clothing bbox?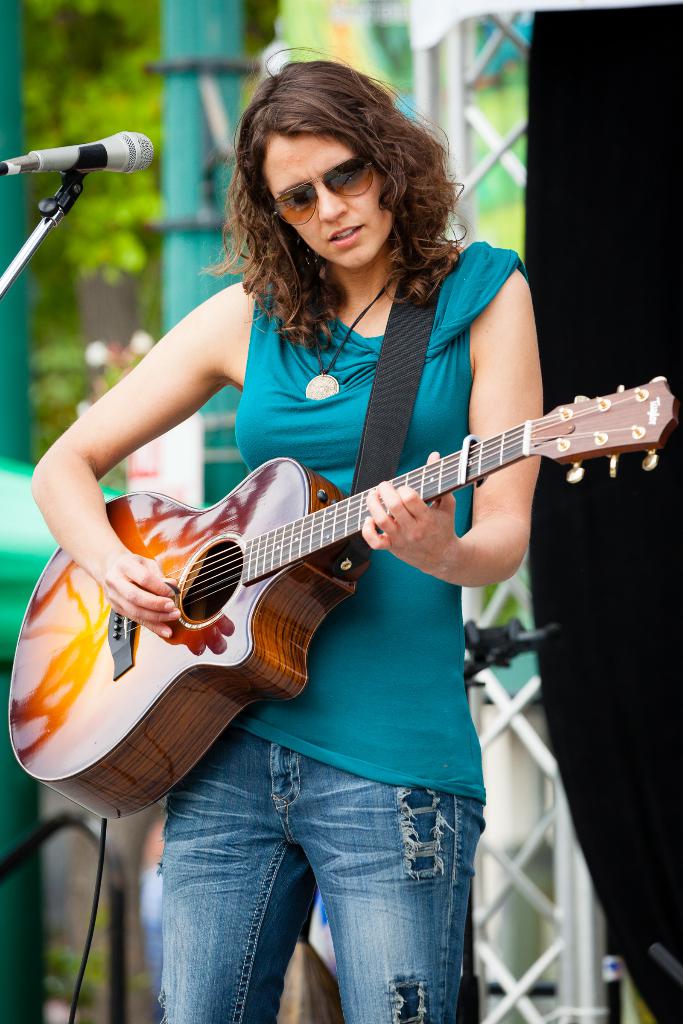
<box>240,241,536,803</box>
